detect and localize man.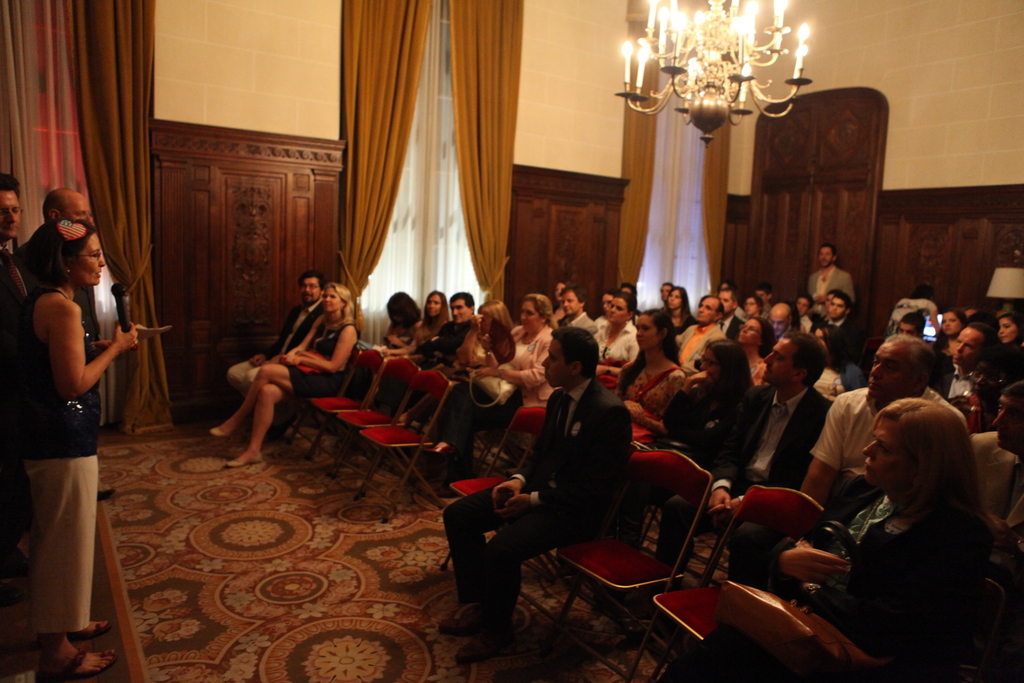
Localized at 550,277,602,333.
